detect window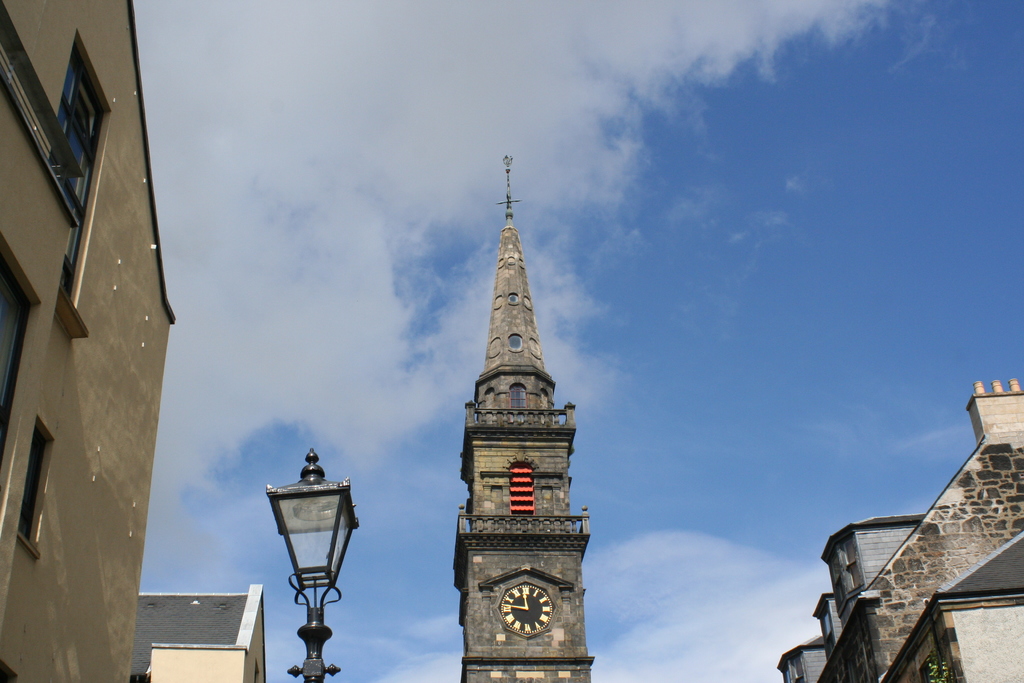
<region>0, 240, 33, 493</region>
